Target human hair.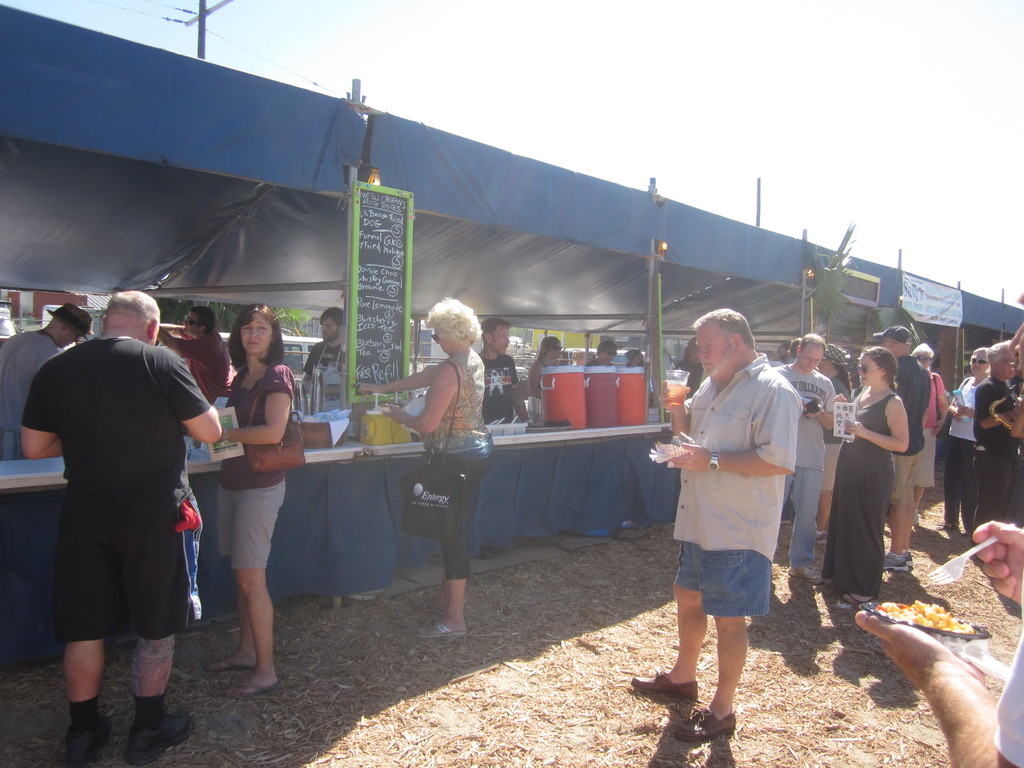
Target region: region(192, 306, 218, 330).
